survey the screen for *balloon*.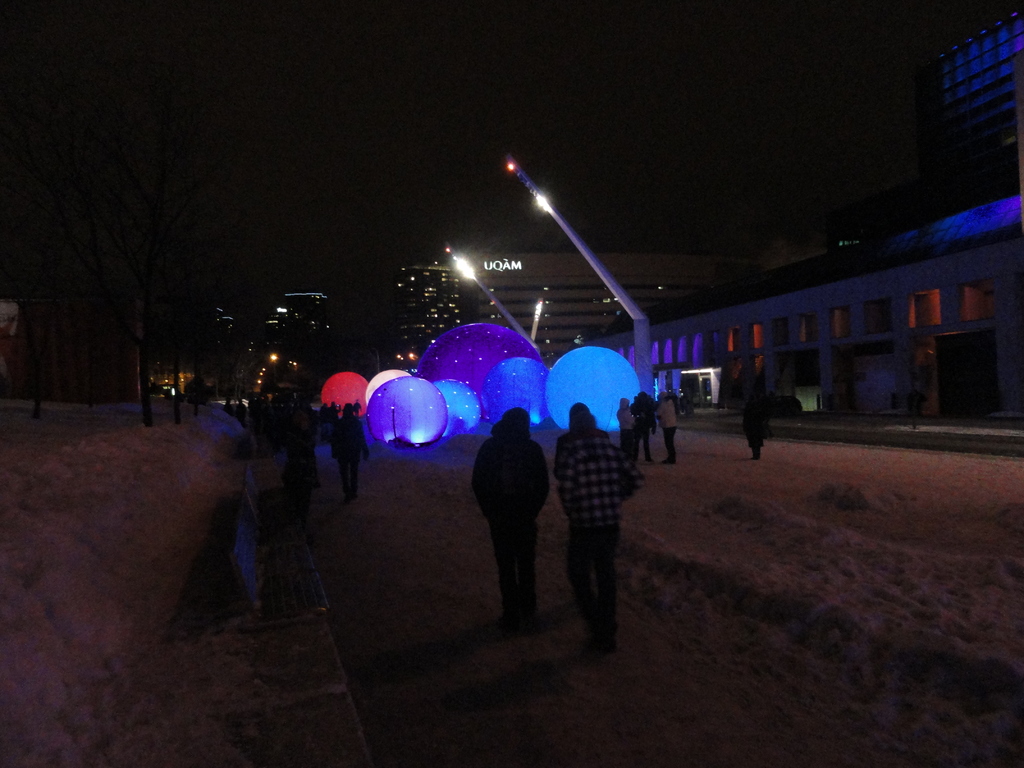
Survey found: [542, 348, 637, 433].
